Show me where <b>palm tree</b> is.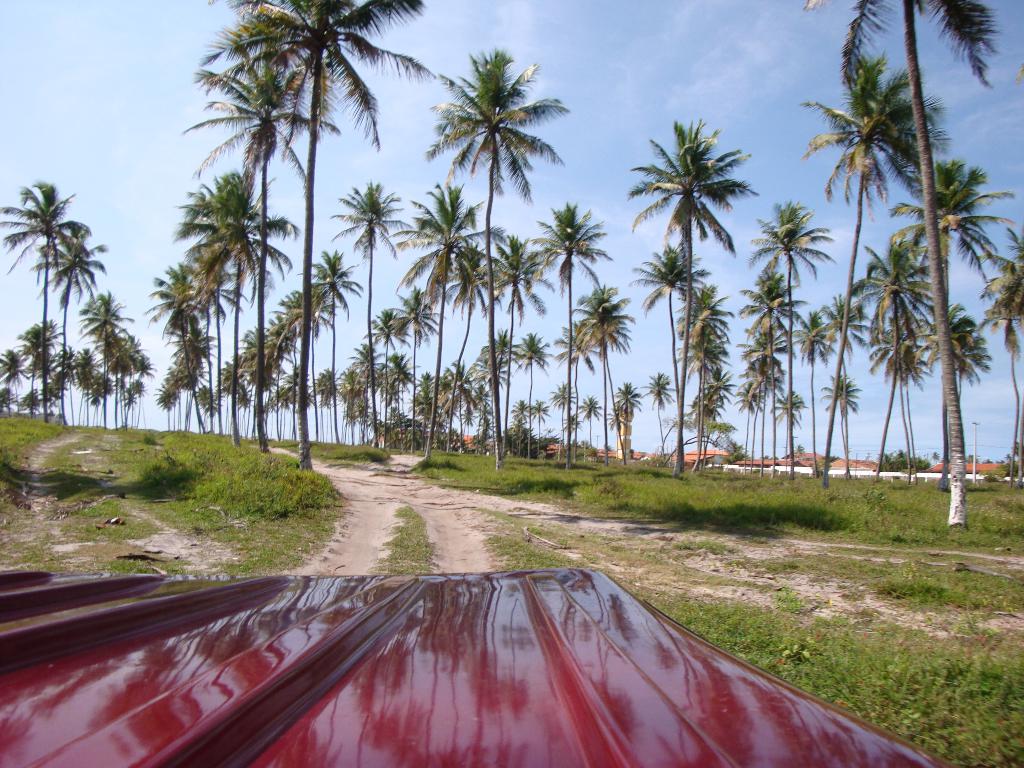
<b>palm tree</b> is at box(12, 311, 52, 390).
